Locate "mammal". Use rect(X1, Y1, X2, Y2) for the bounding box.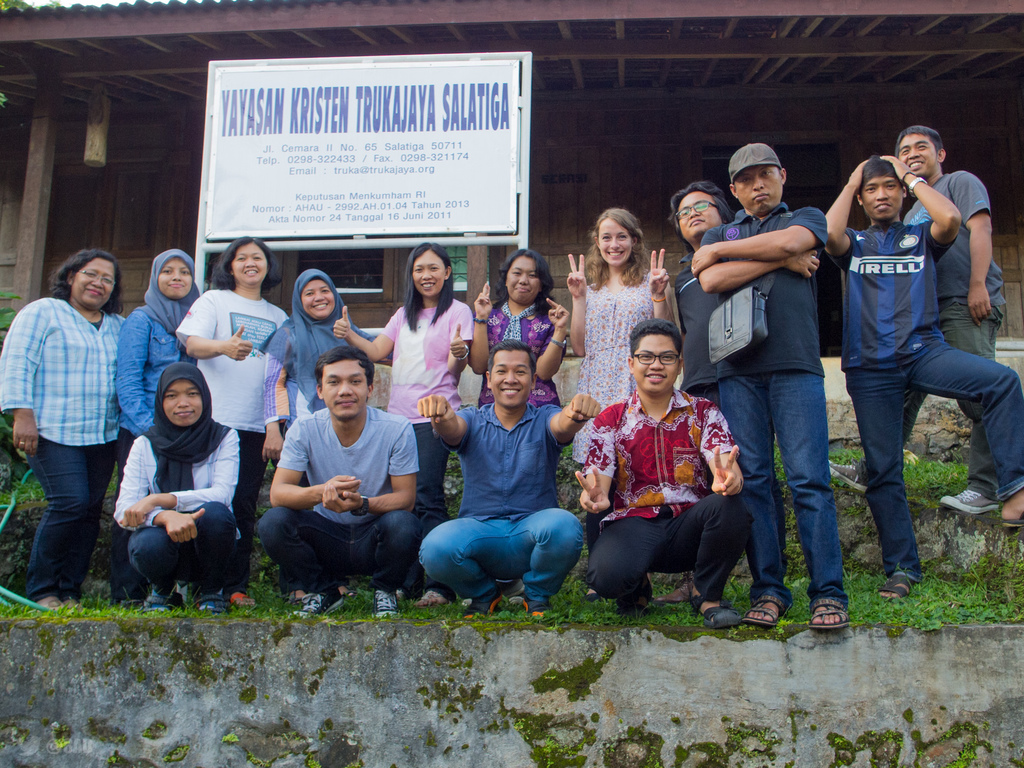
rect(690, 132, 852, 616).
